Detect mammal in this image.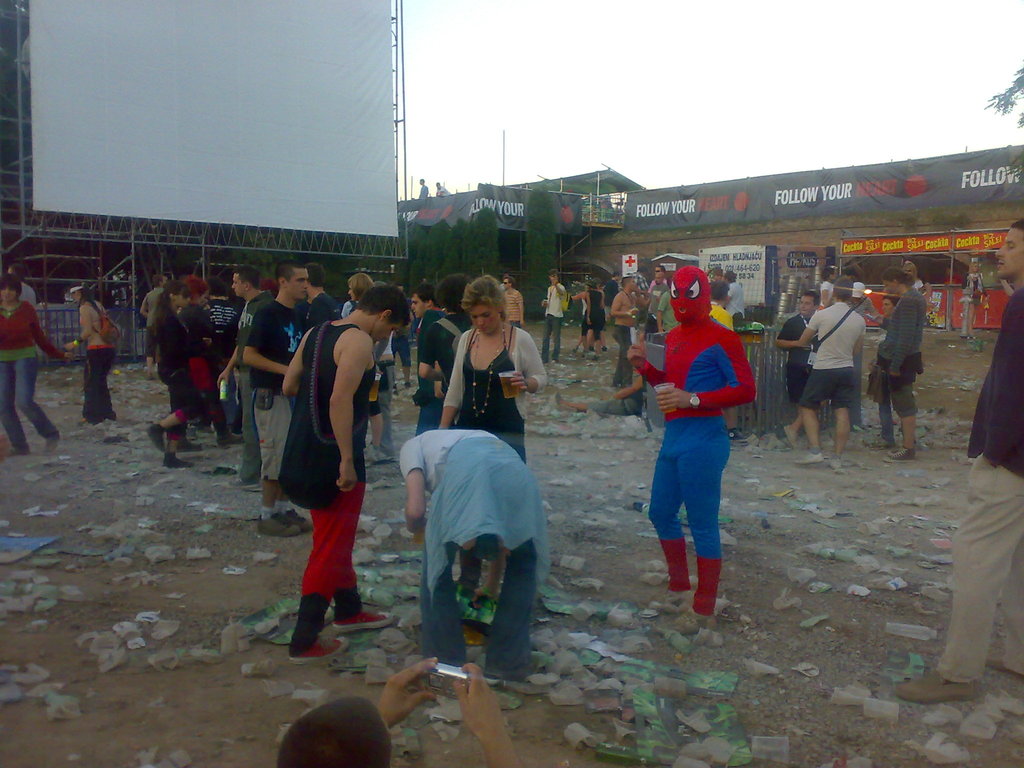
Detection: bbox=(629, 263, 759, 634).
